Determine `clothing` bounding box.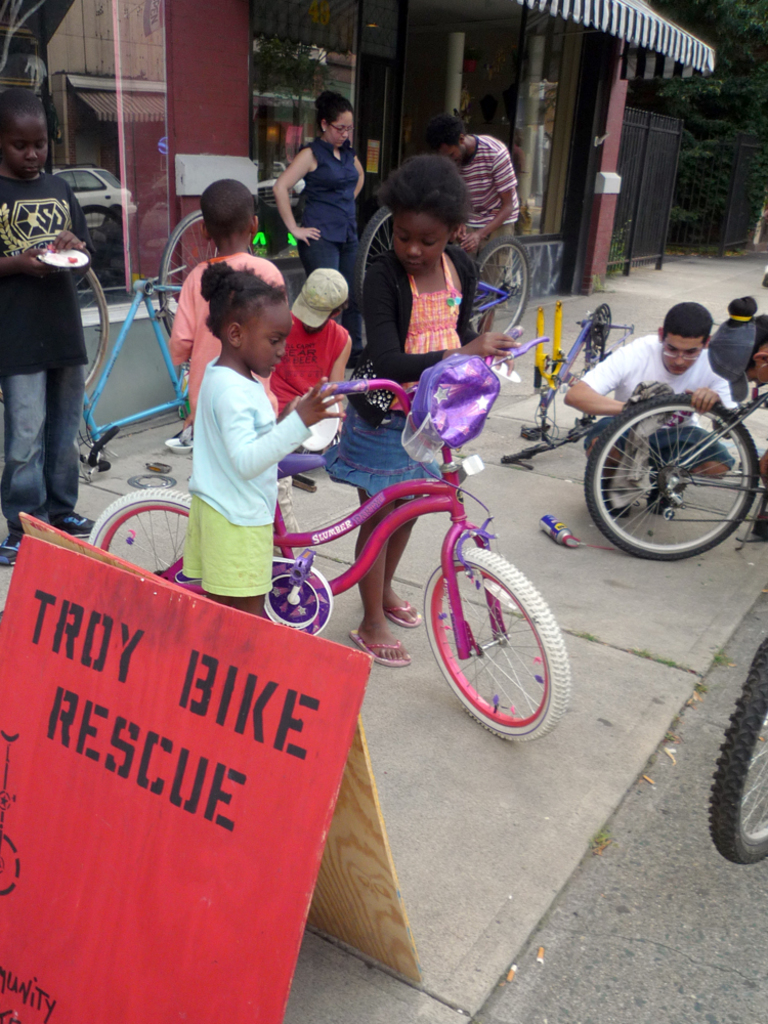
Determined: (x1=292, y1=139, x2=362, y2=357).
